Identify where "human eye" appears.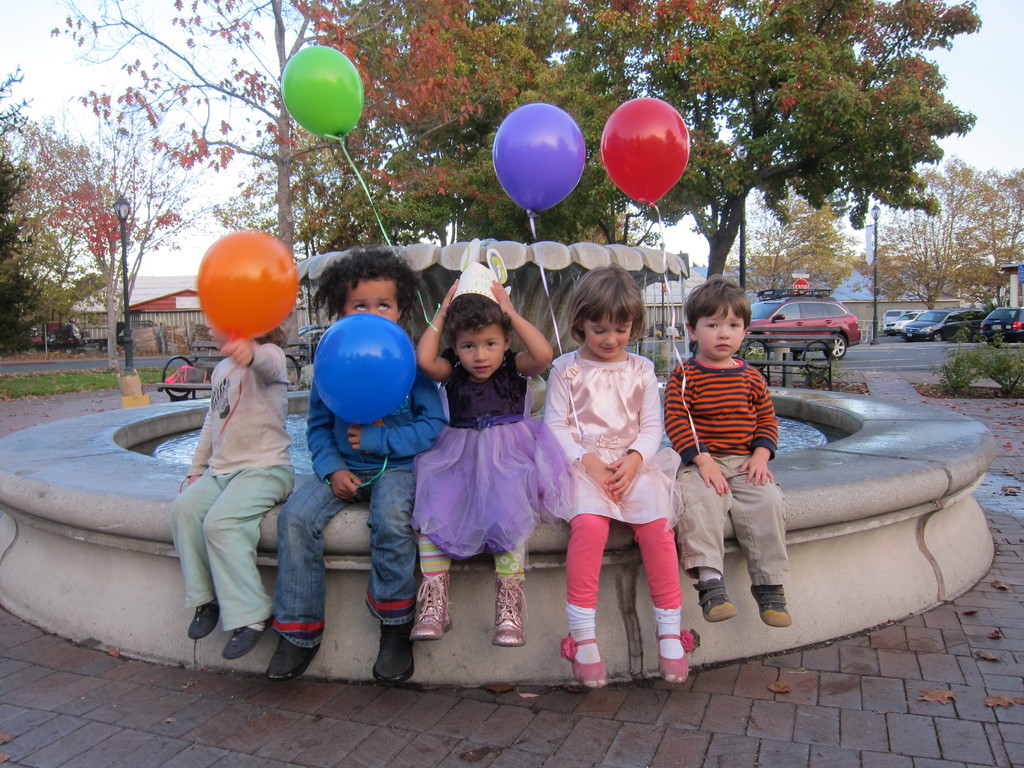
Appears at box(483, 342, 500, 349).
